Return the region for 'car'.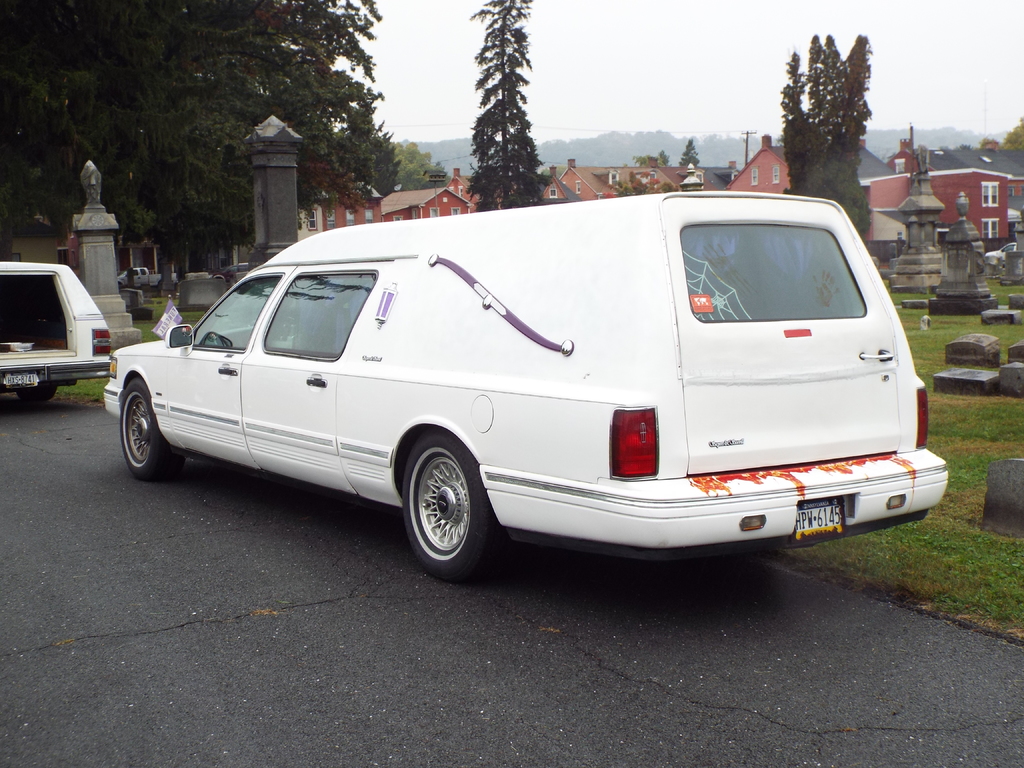
212:260:250:283.
